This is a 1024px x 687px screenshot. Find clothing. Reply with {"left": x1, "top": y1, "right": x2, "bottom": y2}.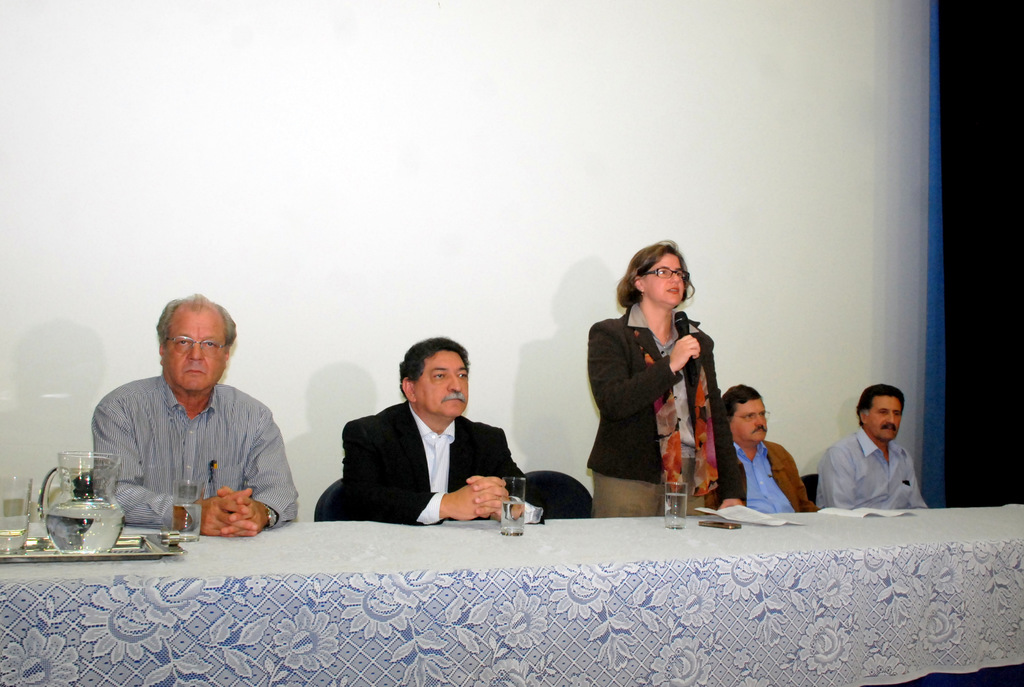
{"left": 587, "top": 313, "right": 749, "bottom": 514}.
